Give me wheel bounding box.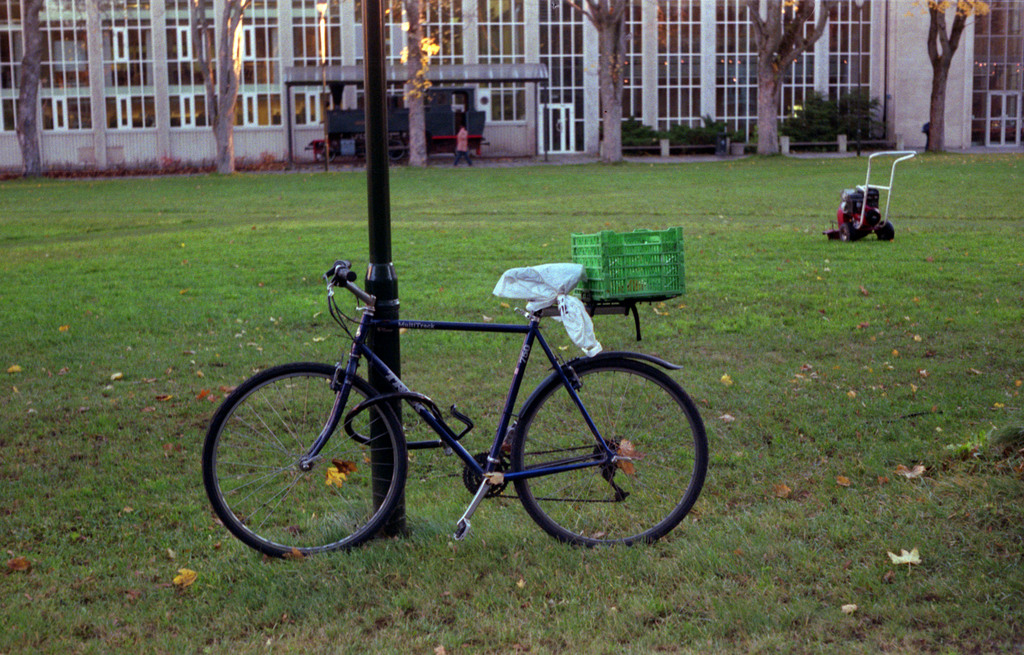
box=[201, 362, 408, 558].
